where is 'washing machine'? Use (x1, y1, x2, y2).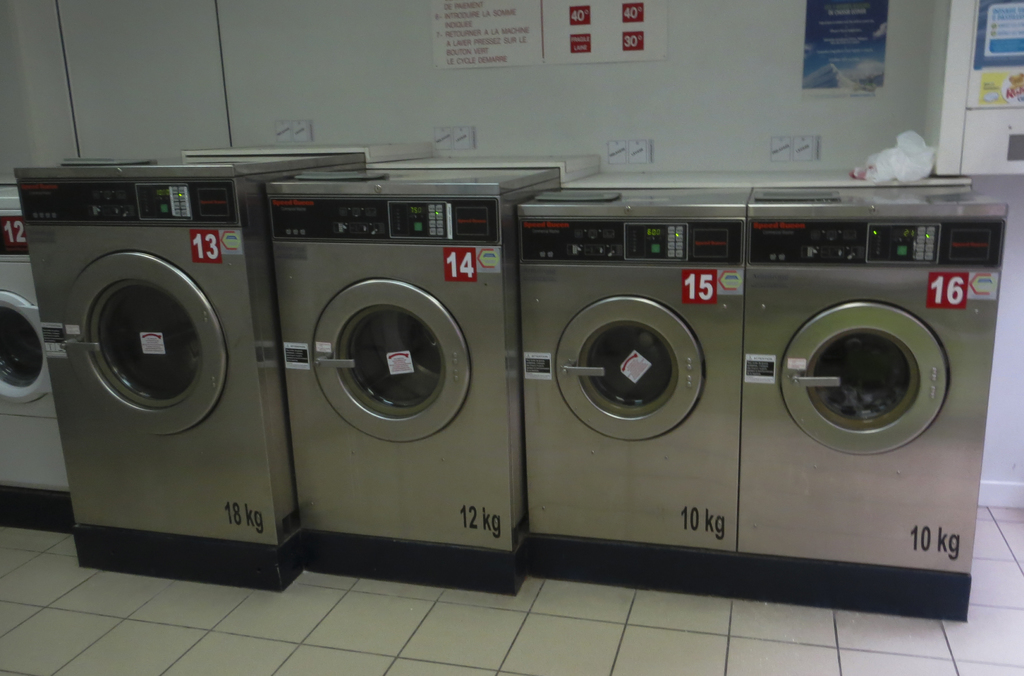
(4, 149, 376, 607).
